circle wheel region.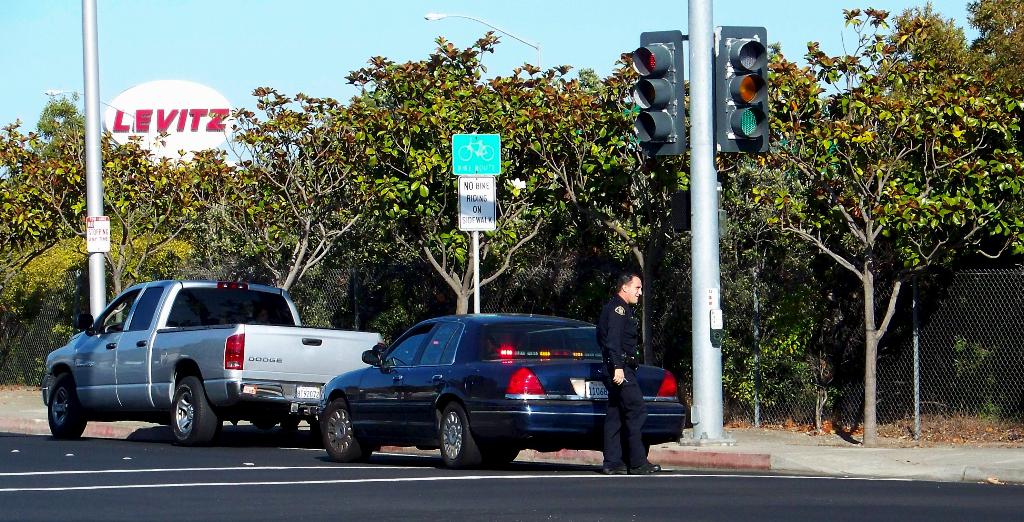
Region: (x1=320, y1=397, x2=372, y2=467).
